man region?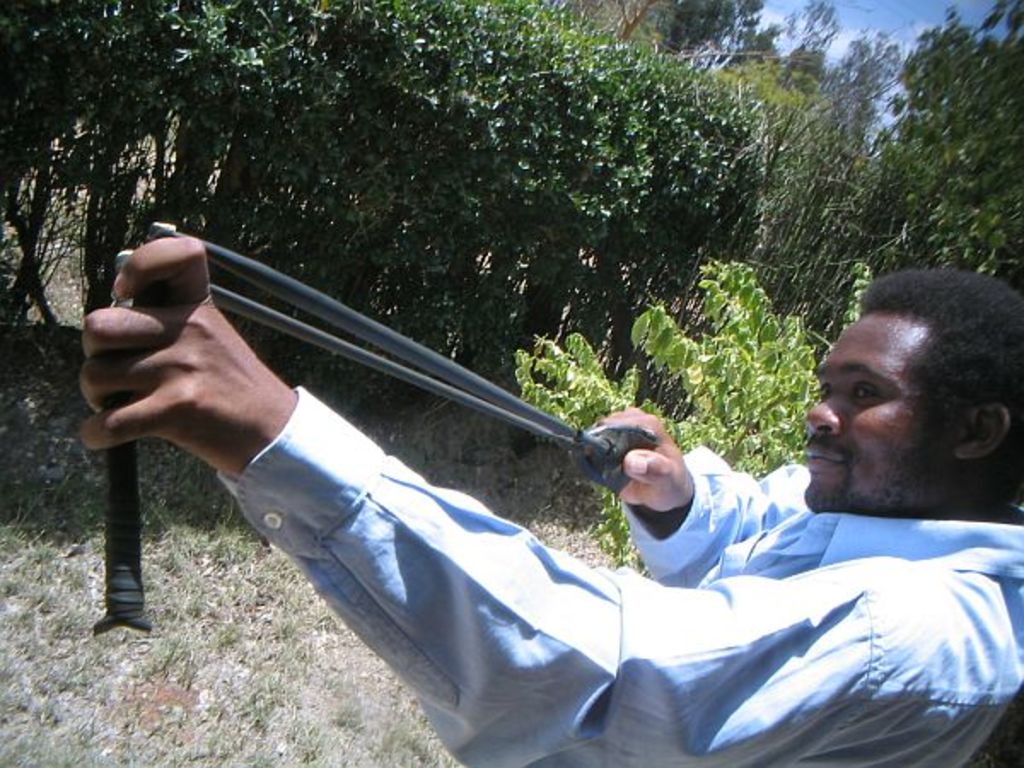
locate(70, 241, 1022, 766)
